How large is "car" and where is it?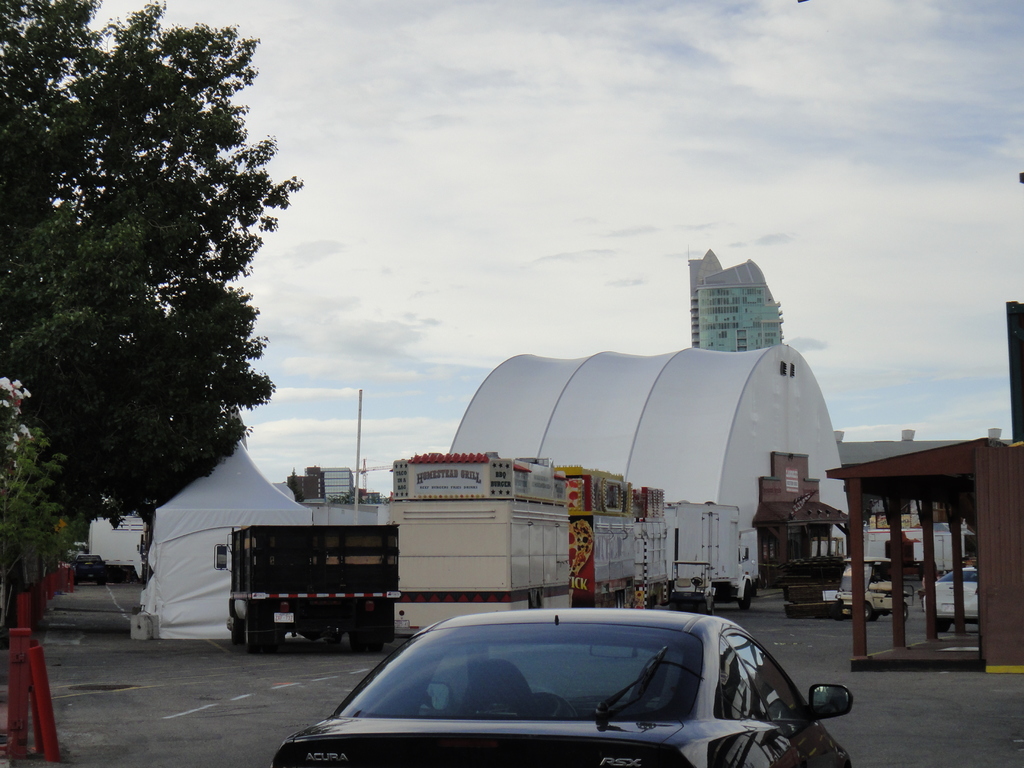
Bounding box: x1=284, y1=606, x2=847, y2=751.
